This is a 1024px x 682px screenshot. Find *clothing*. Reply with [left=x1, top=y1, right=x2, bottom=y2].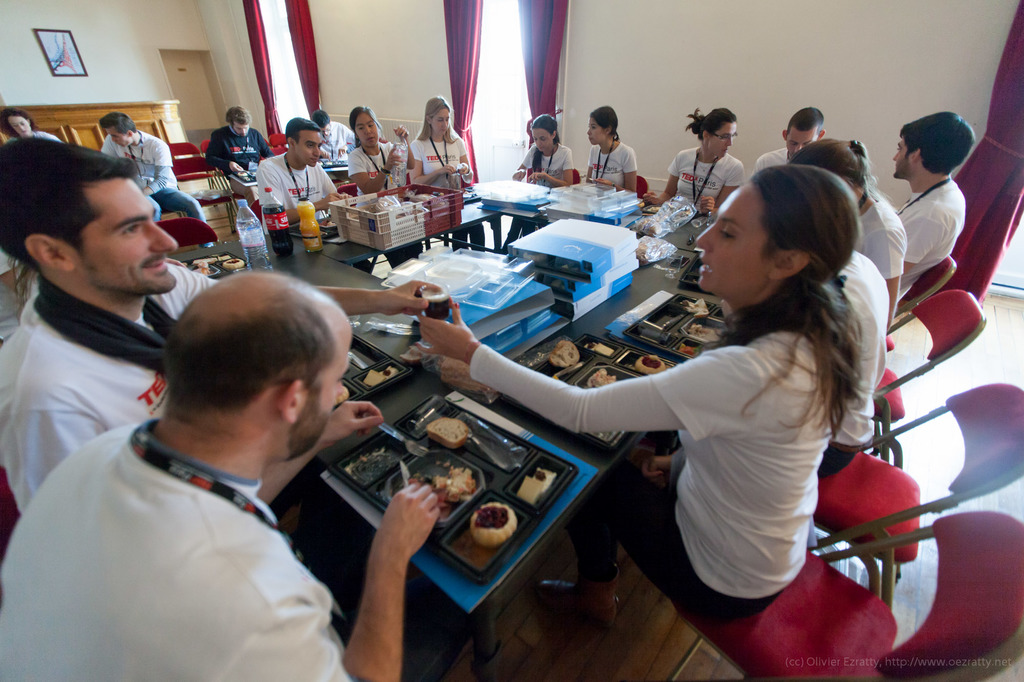
[left=748, top=145, right=791, bottom=175].
